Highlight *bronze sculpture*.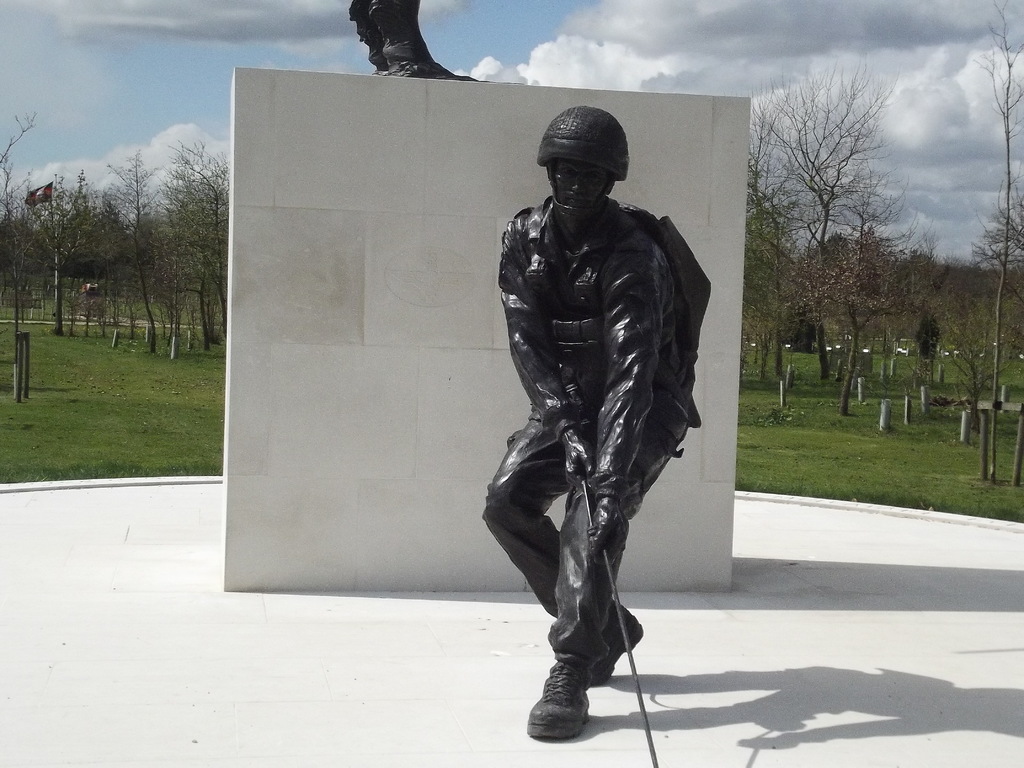
Highlighted region: box(340, 0, 486, 77).
